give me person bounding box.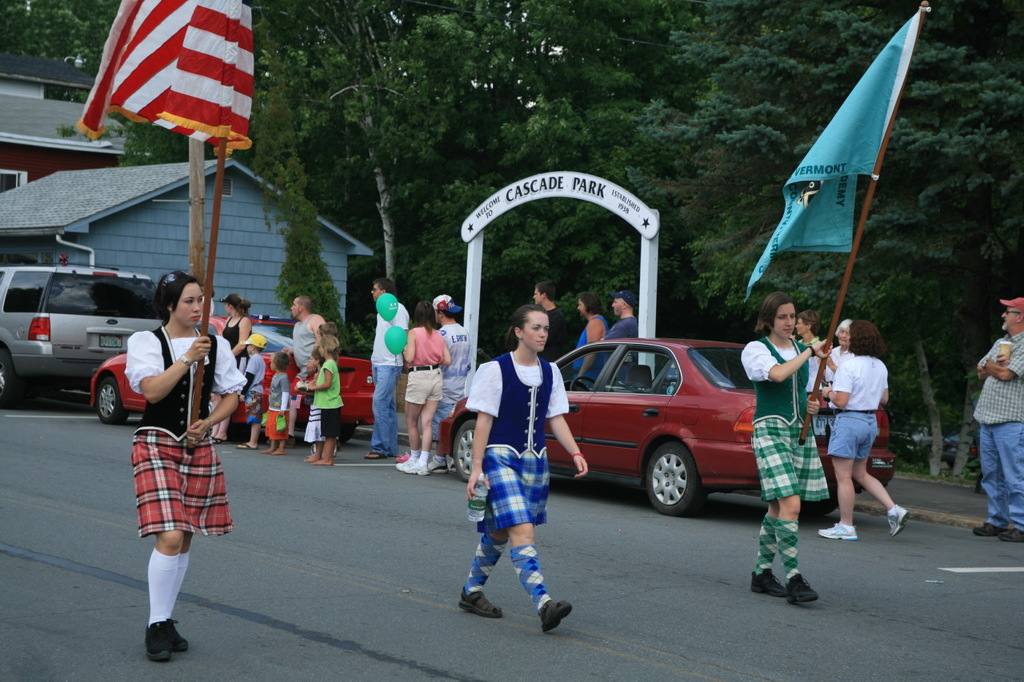
select_region(394, 299, 451, 480).
